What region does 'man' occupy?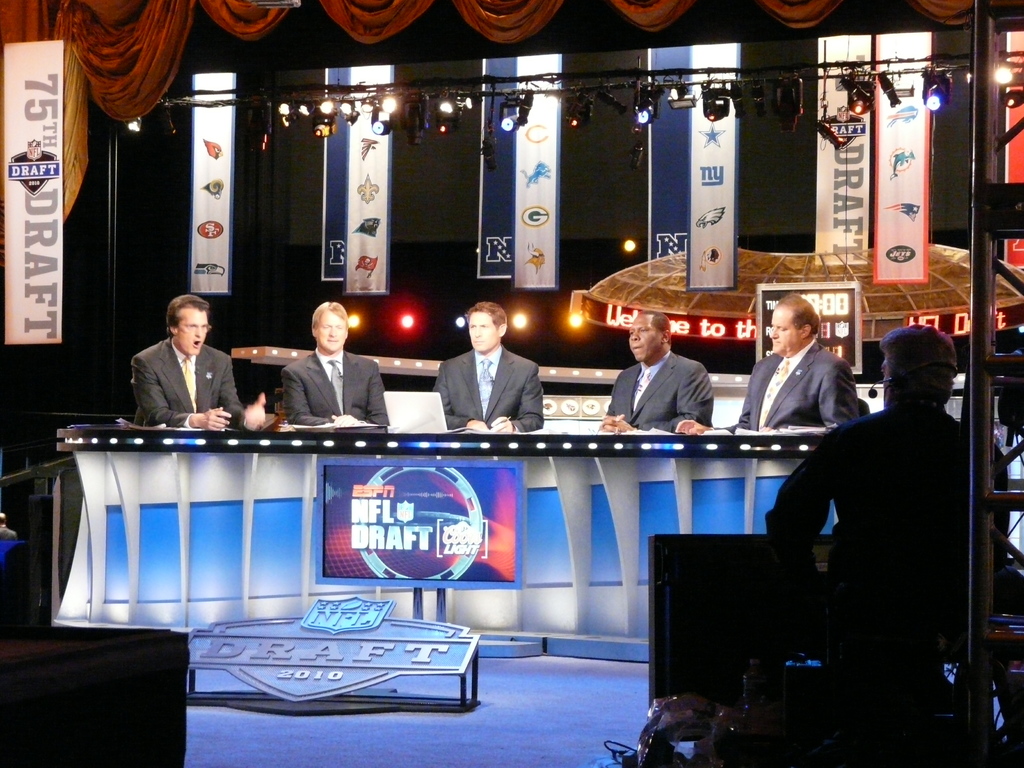
<region>600, 306, 714, 430</region>.
